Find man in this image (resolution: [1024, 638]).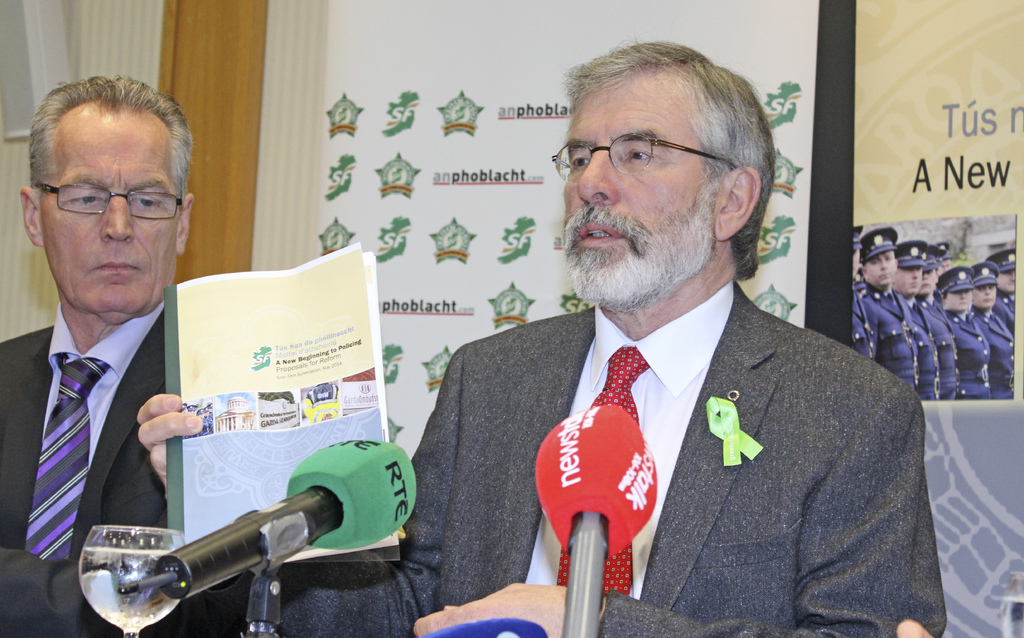
bbox=(898, 237, 943, 415).
